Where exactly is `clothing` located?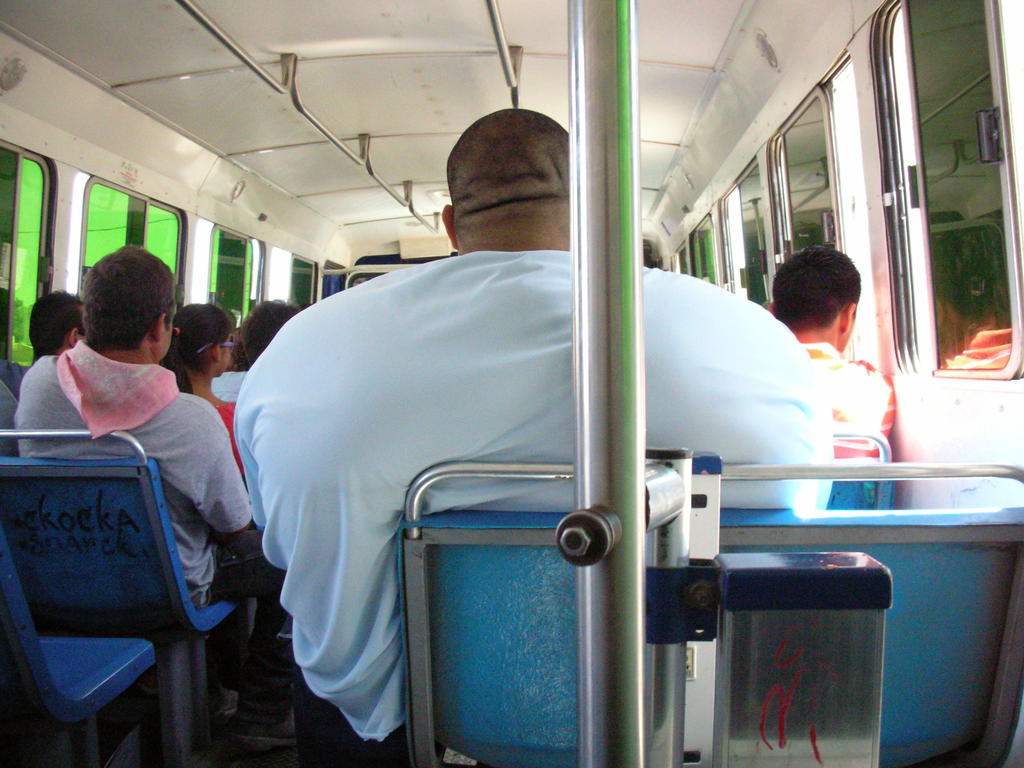
Its bounding box is 799/348/892/463.
